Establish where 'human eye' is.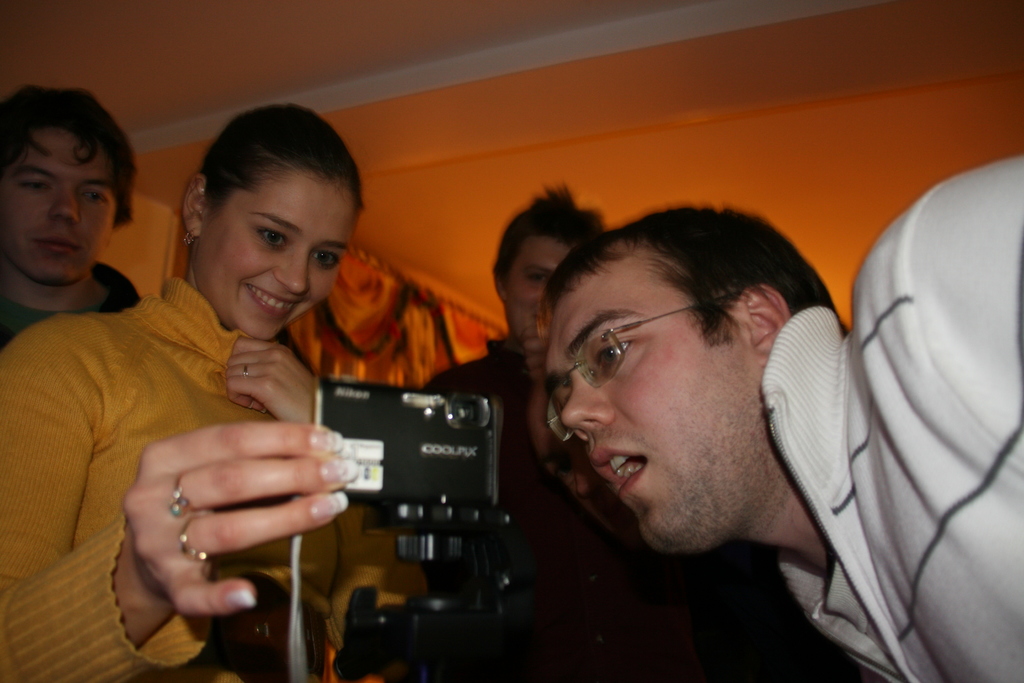
Established at 554:385:572:410.
